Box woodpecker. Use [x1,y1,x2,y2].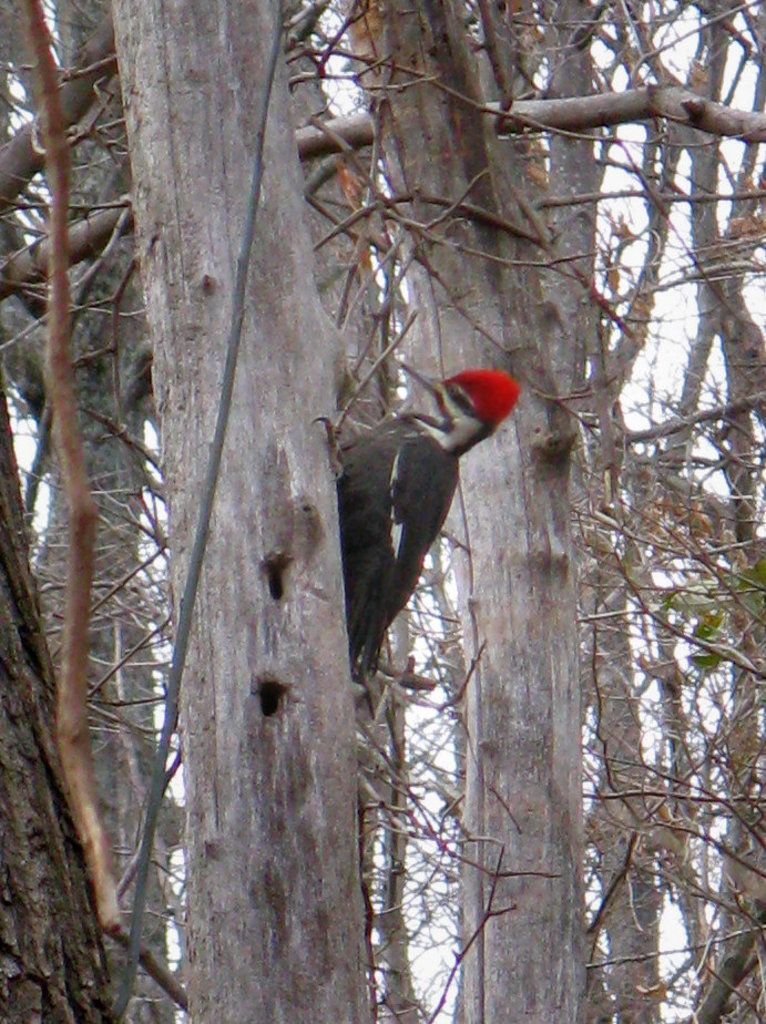
[288,339,535,699].
